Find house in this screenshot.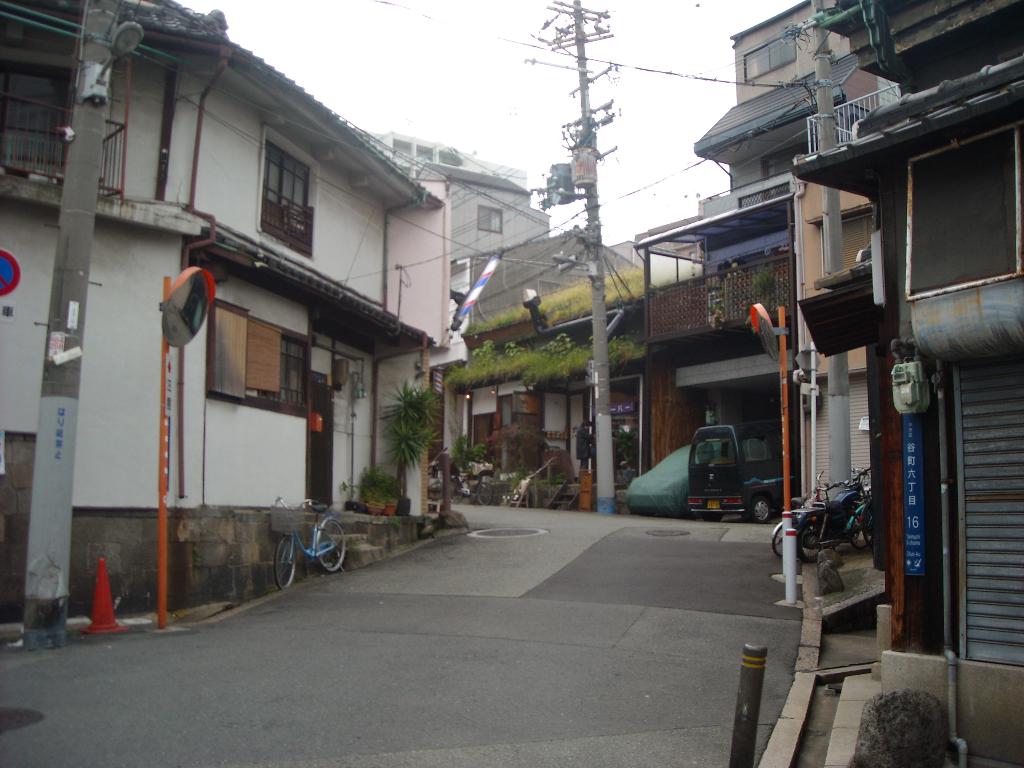
The bounding box for house is x1=785 y1=0 x2=1023 y2=767.
